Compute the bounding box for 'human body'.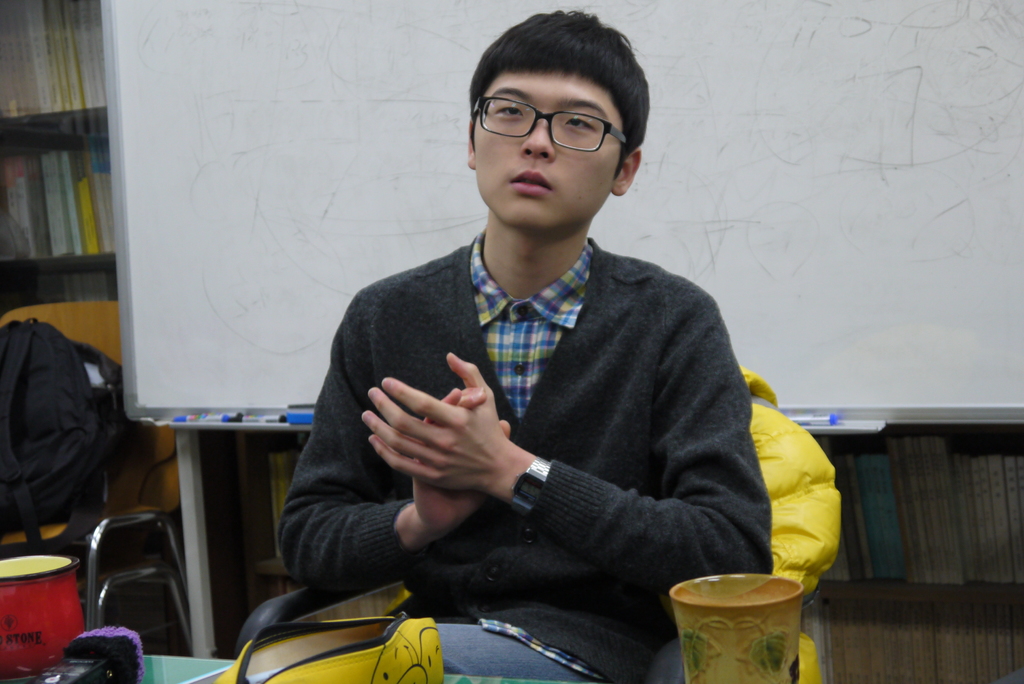
<bbox>271, 56, 797, 683</bbox>.
